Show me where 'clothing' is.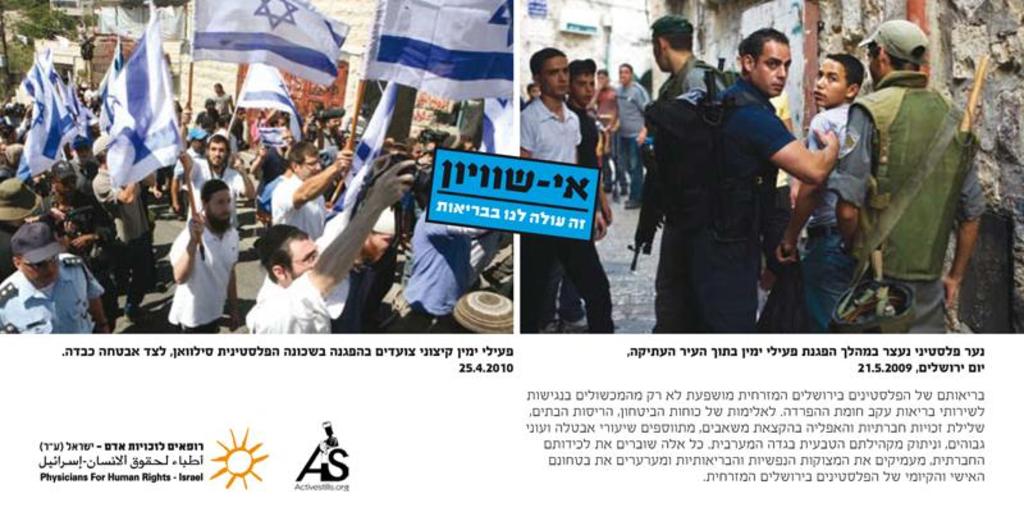
'clothing' is at crop(804, 104, 852, 338).
